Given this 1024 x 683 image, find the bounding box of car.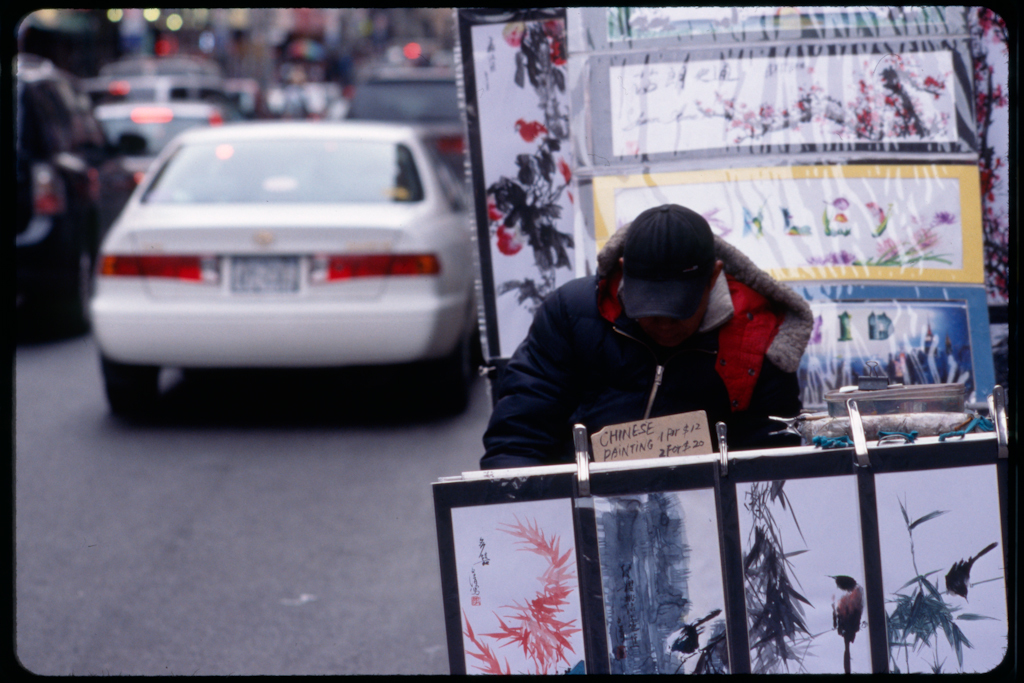
left=77, top=121, right=470, bottom=415.
